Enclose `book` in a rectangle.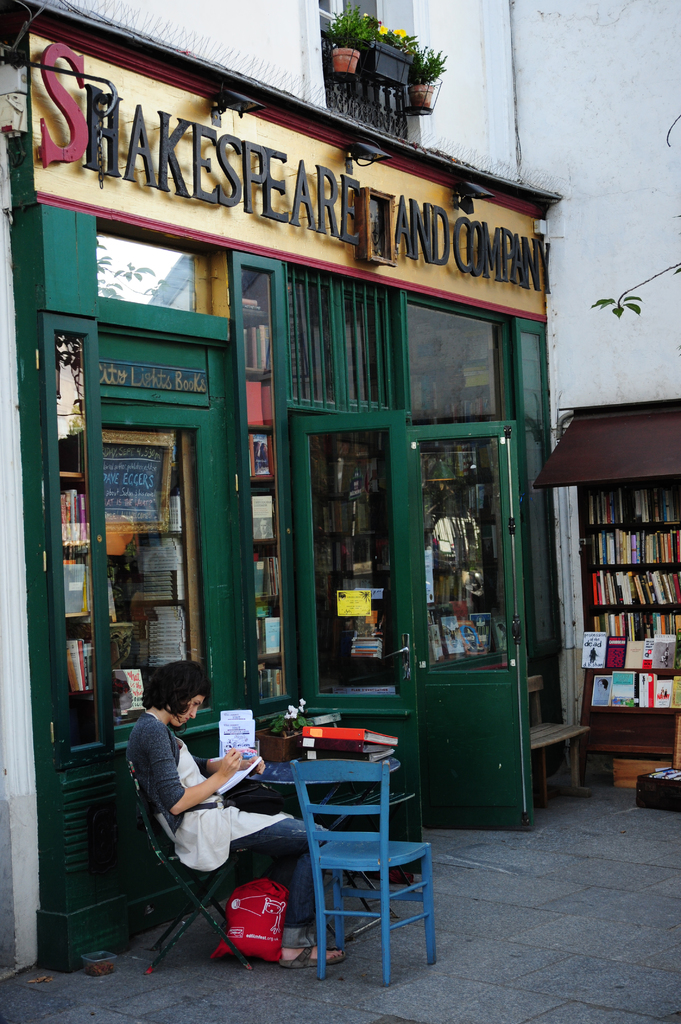
299:725:398:746.
